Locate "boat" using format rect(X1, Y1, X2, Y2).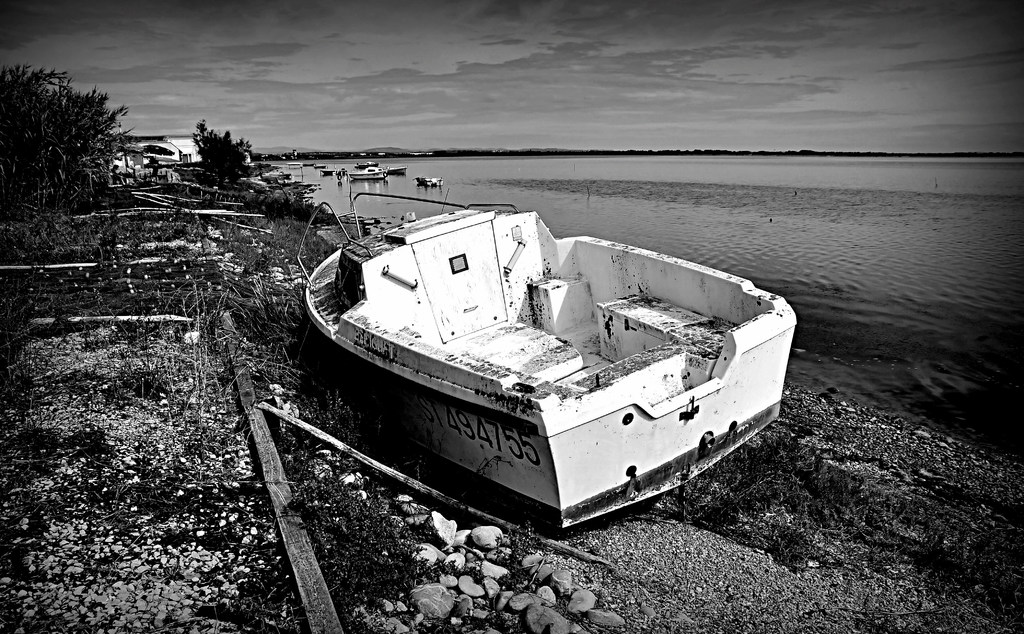
rect(280, 157, 300, 168).
